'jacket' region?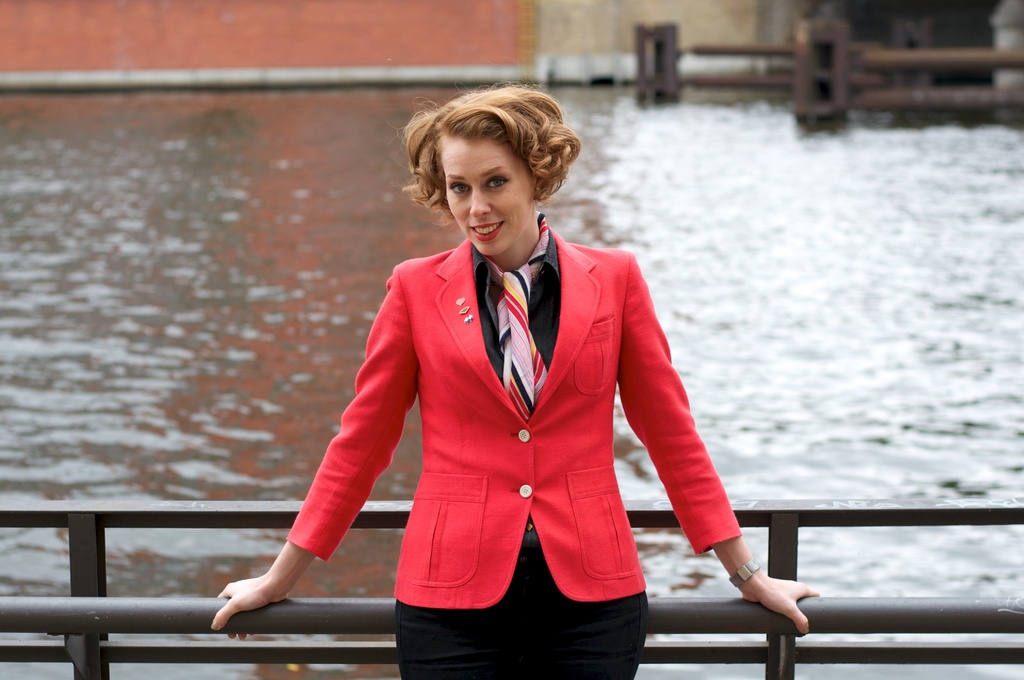
(left=282, top=225, right=743, bottom=610)
